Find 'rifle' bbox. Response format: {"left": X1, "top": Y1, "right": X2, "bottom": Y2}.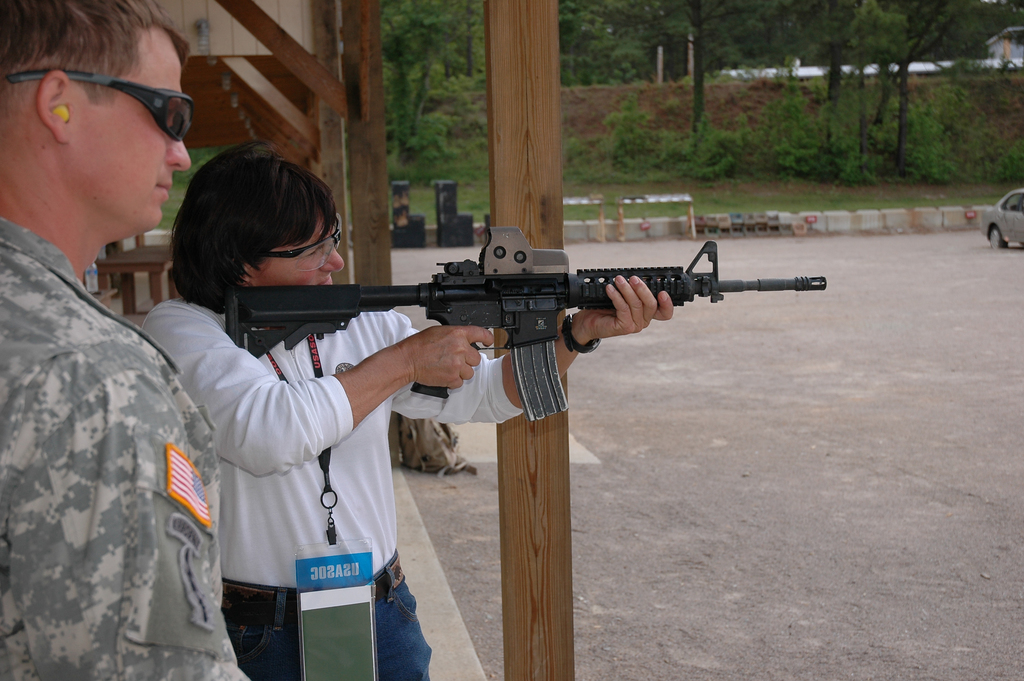
{"left": 228, "top": 228, "right": 827, "bottom": 412}.
